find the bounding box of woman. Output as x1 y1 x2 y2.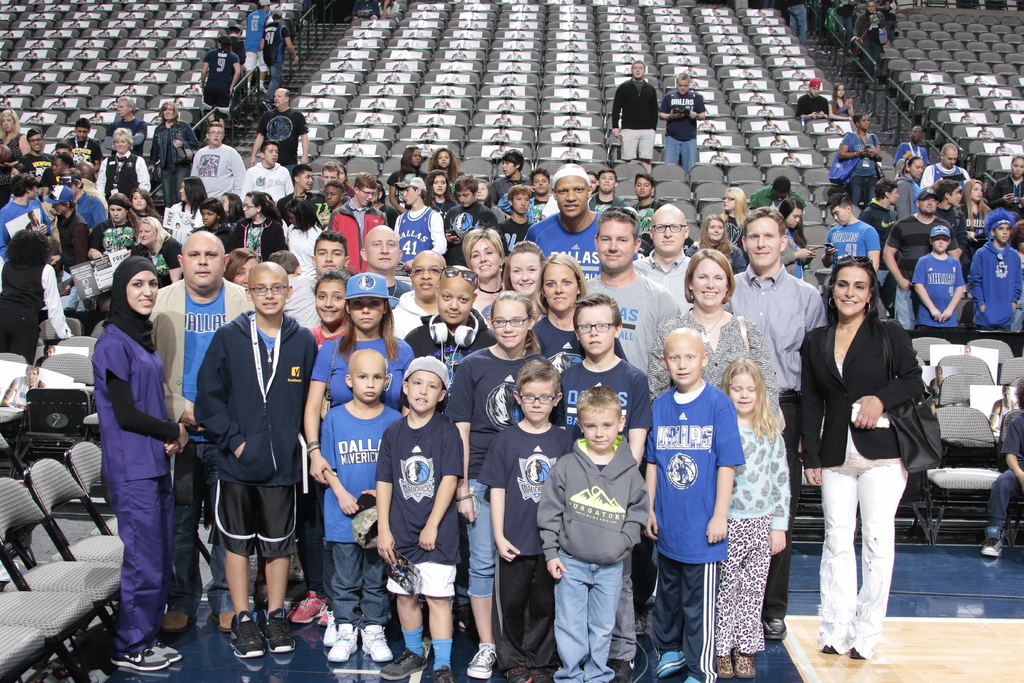
0 231 75 366.
